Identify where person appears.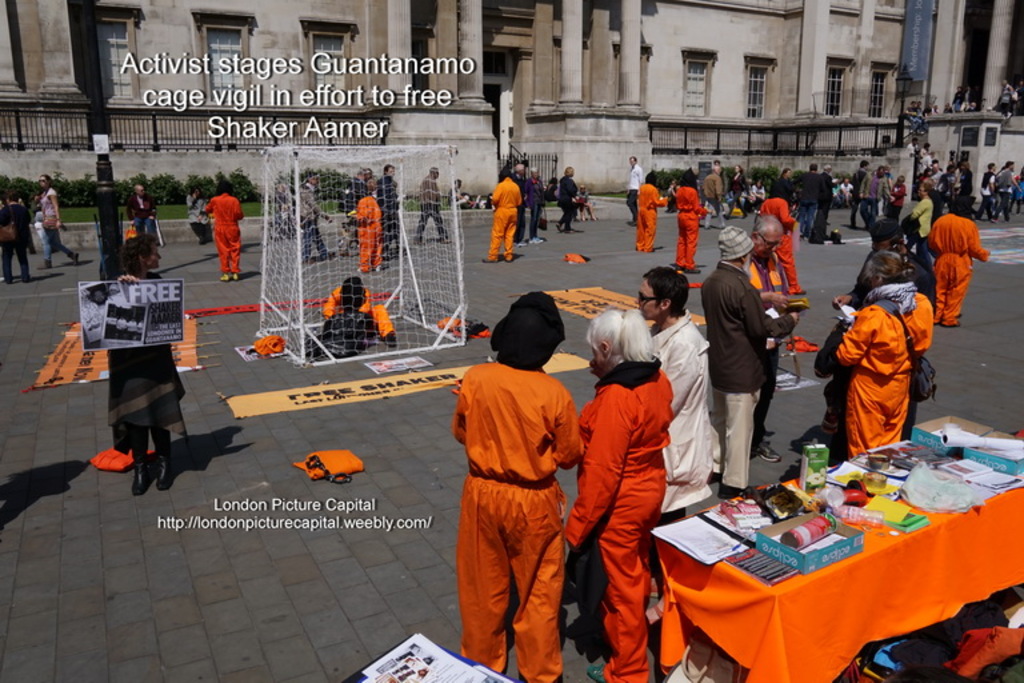
Appears at bbox(331, 169, 373, 256).
